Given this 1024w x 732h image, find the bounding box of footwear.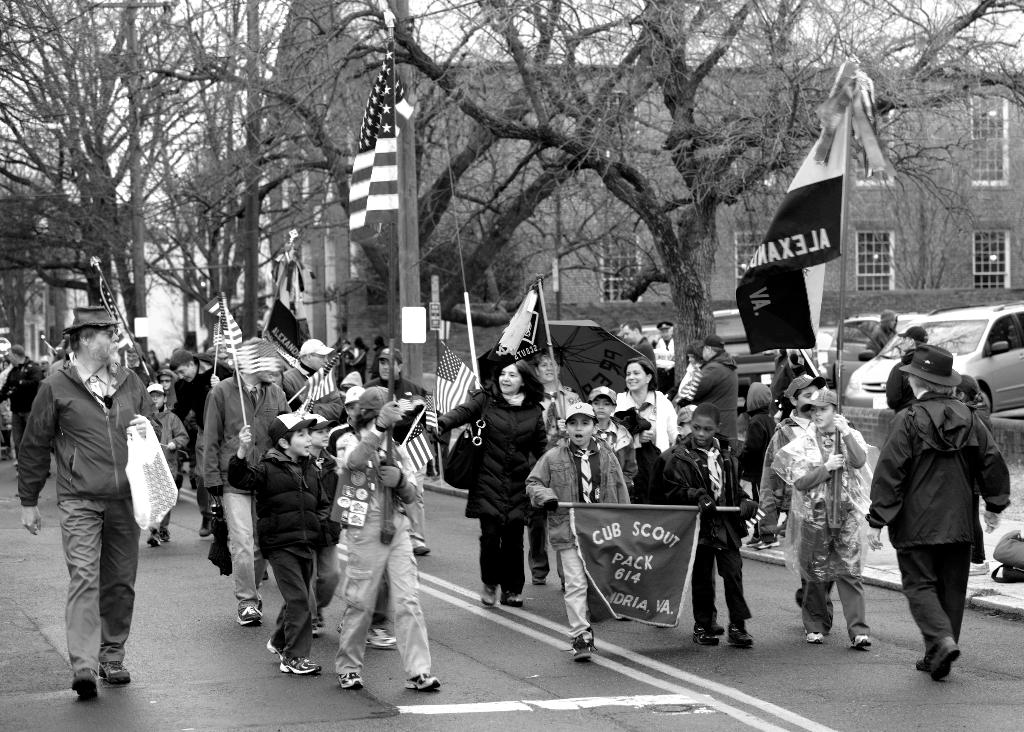
bbox=(362, 628, 399, 651).
